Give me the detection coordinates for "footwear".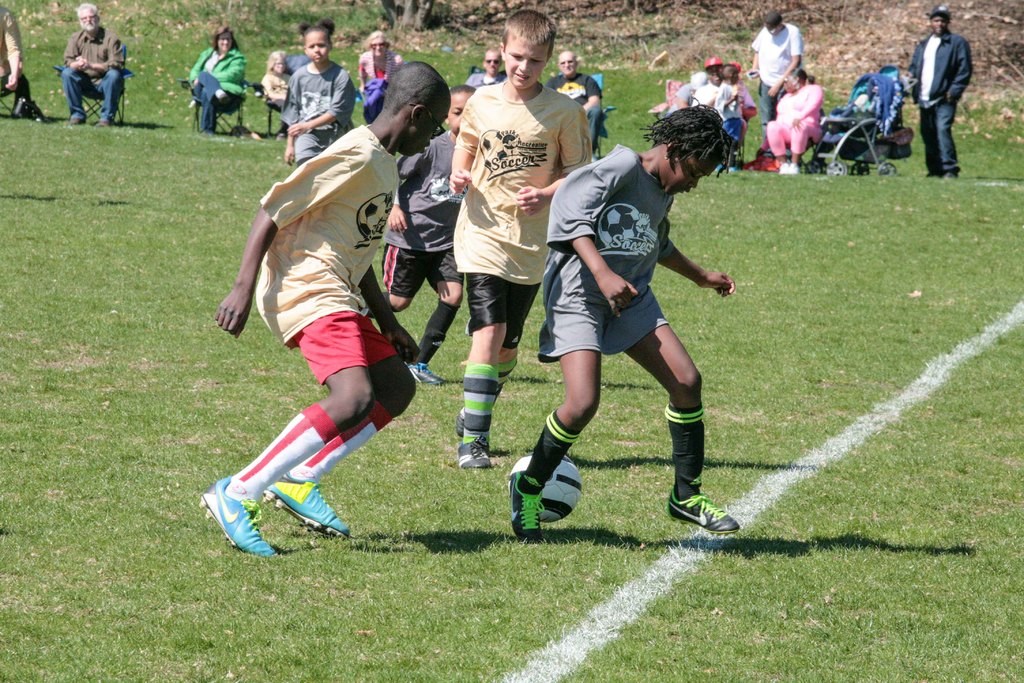
409, 362, 445, 384.
